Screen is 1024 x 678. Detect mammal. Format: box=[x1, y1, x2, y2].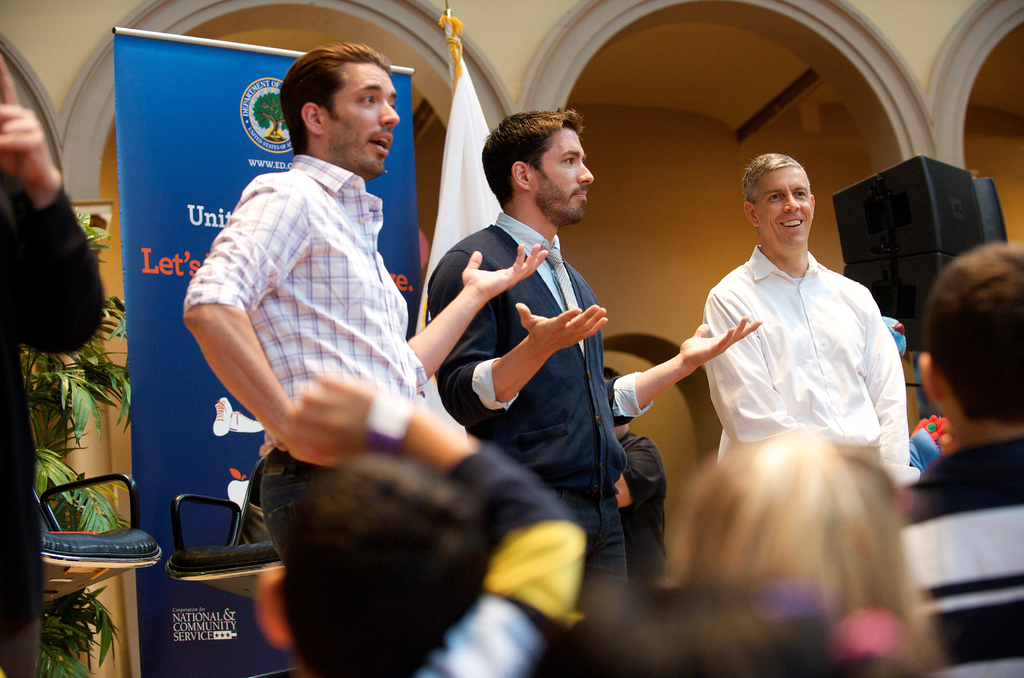
box=[687, 426, 956, 674].
